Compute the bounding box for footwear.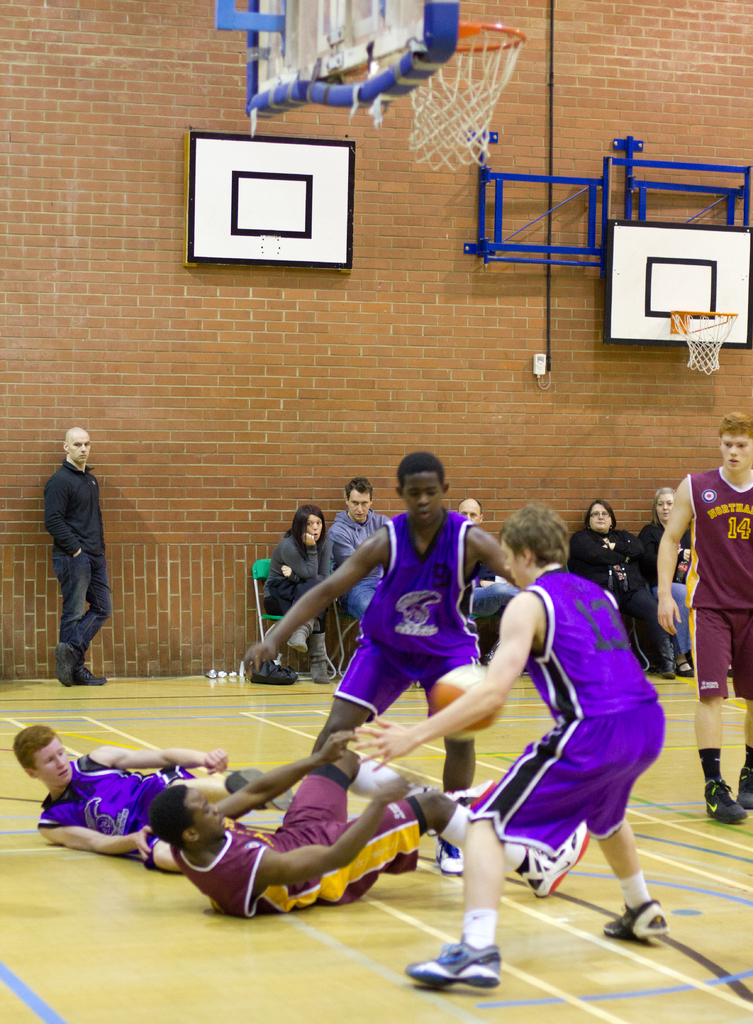
602 896 670 934.
